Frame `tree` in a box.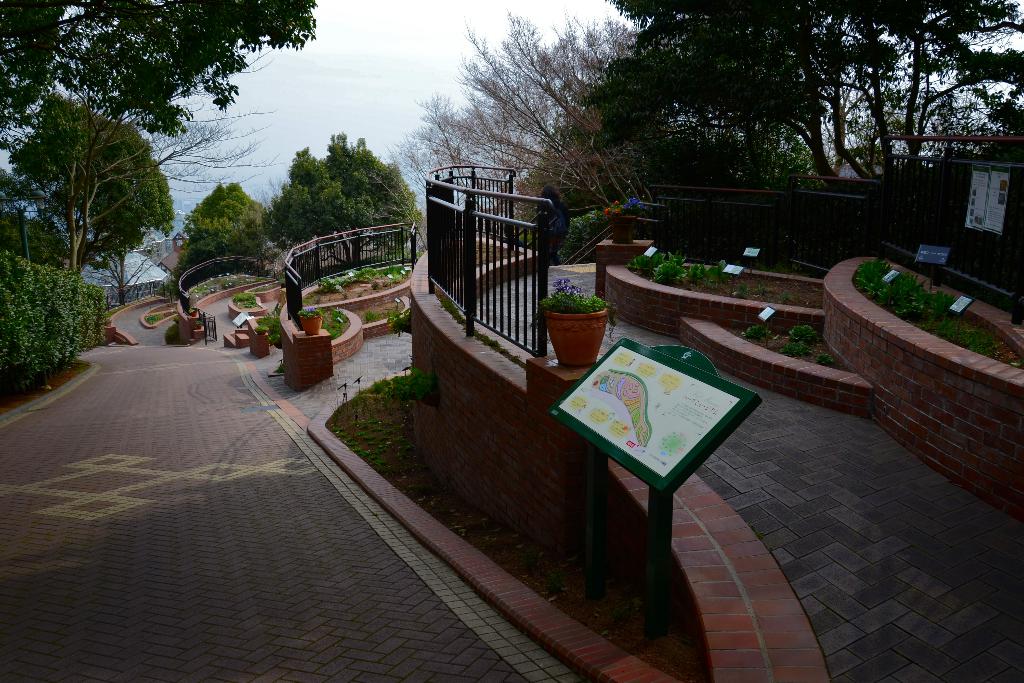
x1=1, y1=202, x2=72, y2=265.
